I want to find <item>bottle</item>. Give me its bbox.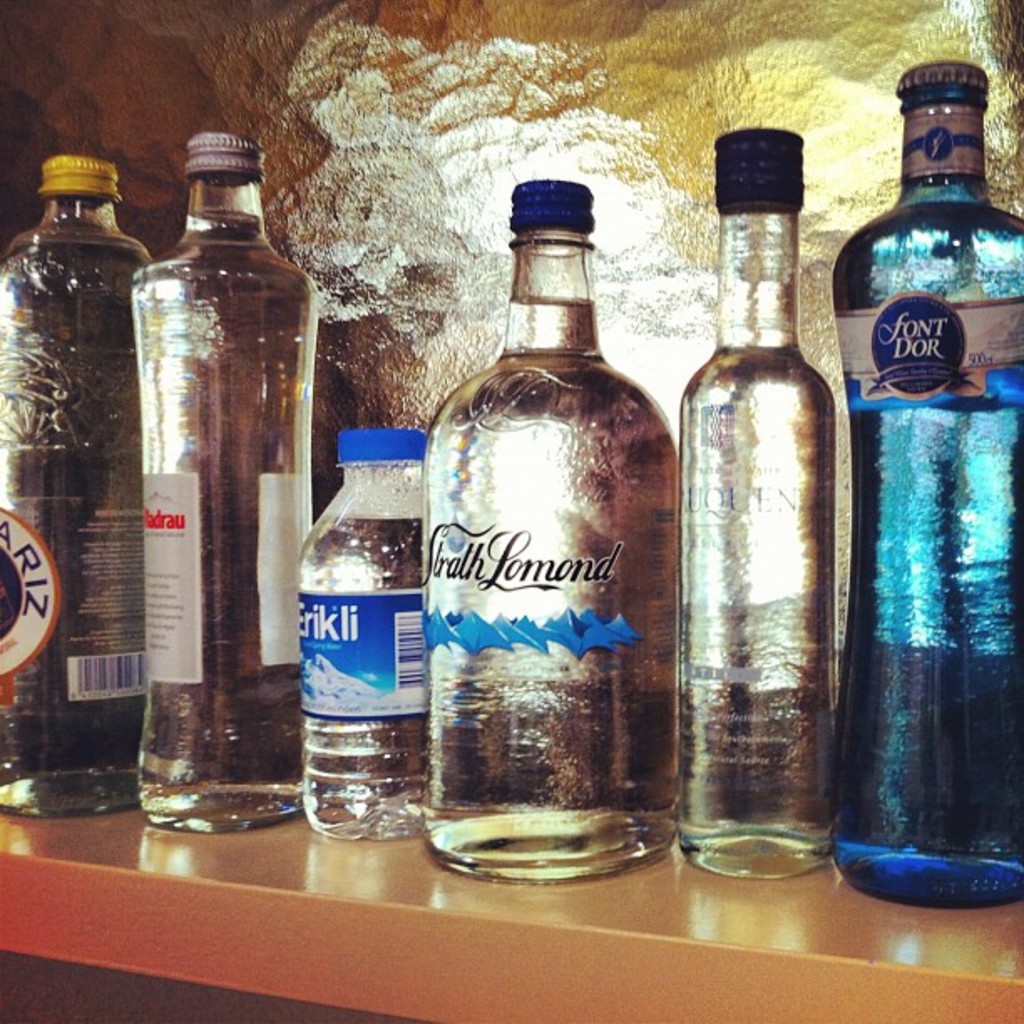
298,425,432,835.
